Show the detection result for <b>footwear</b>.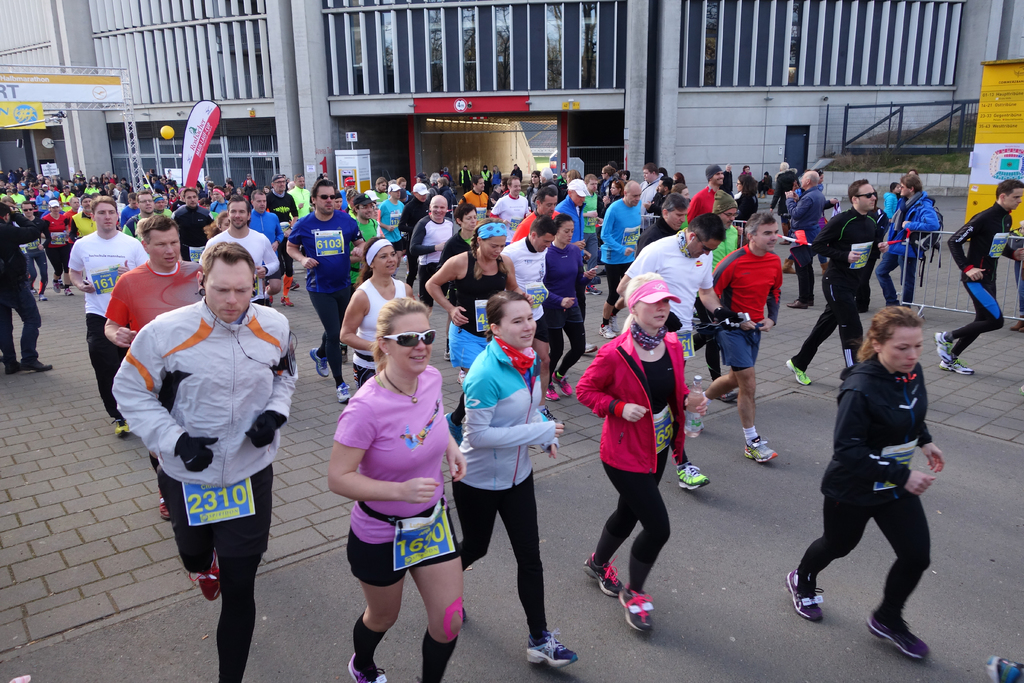
detection(779, 257, 796, 274).
